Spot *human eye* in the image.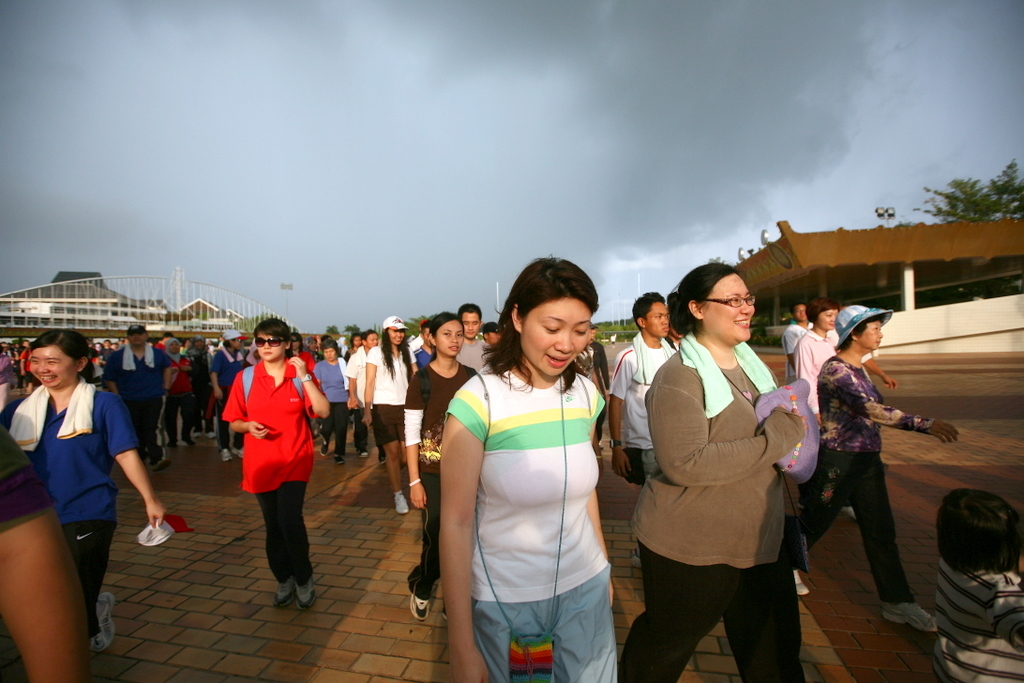
*human eye* found at (left=541, top=323, right=560, bottom=335).
